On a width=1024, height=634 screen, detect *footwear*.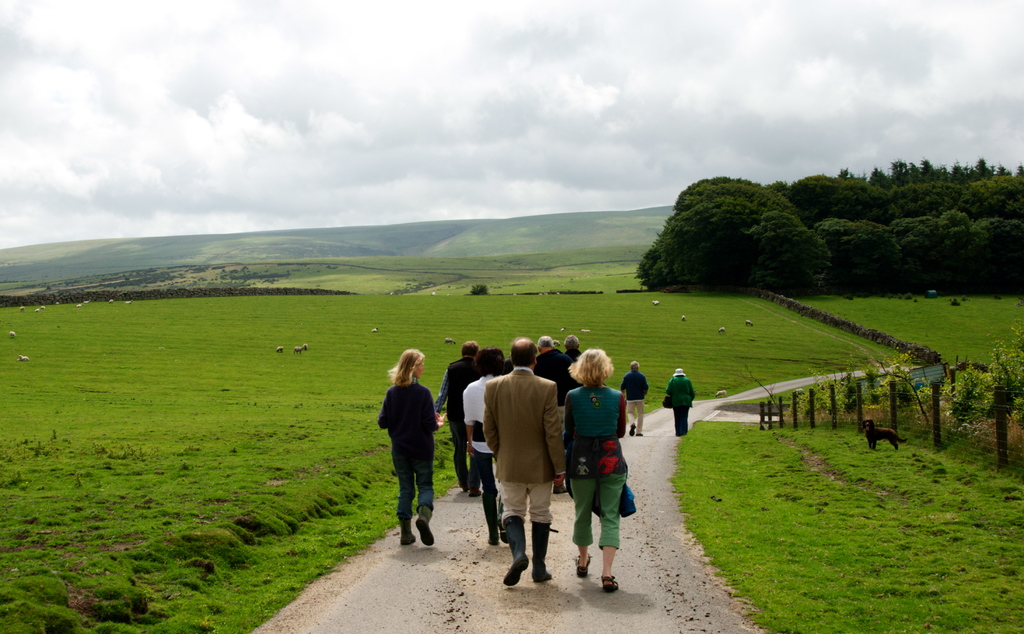
[602,577,619,590].
